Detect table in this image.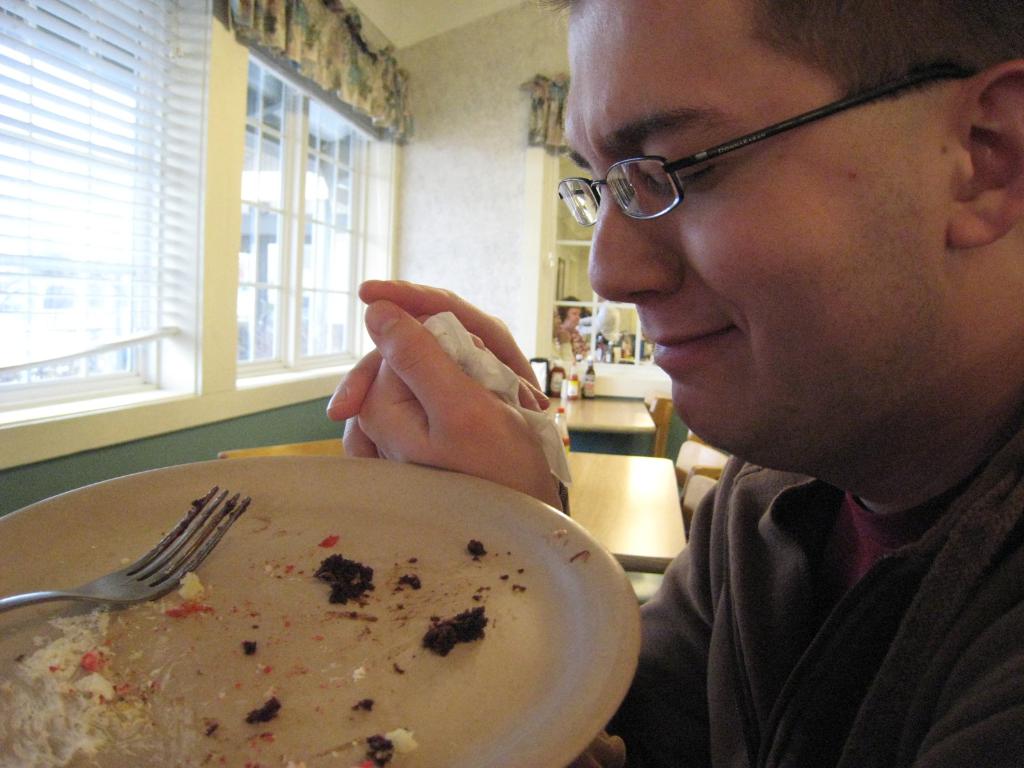
Detection: x1=548, y1=395, x2=655, y2=435.
